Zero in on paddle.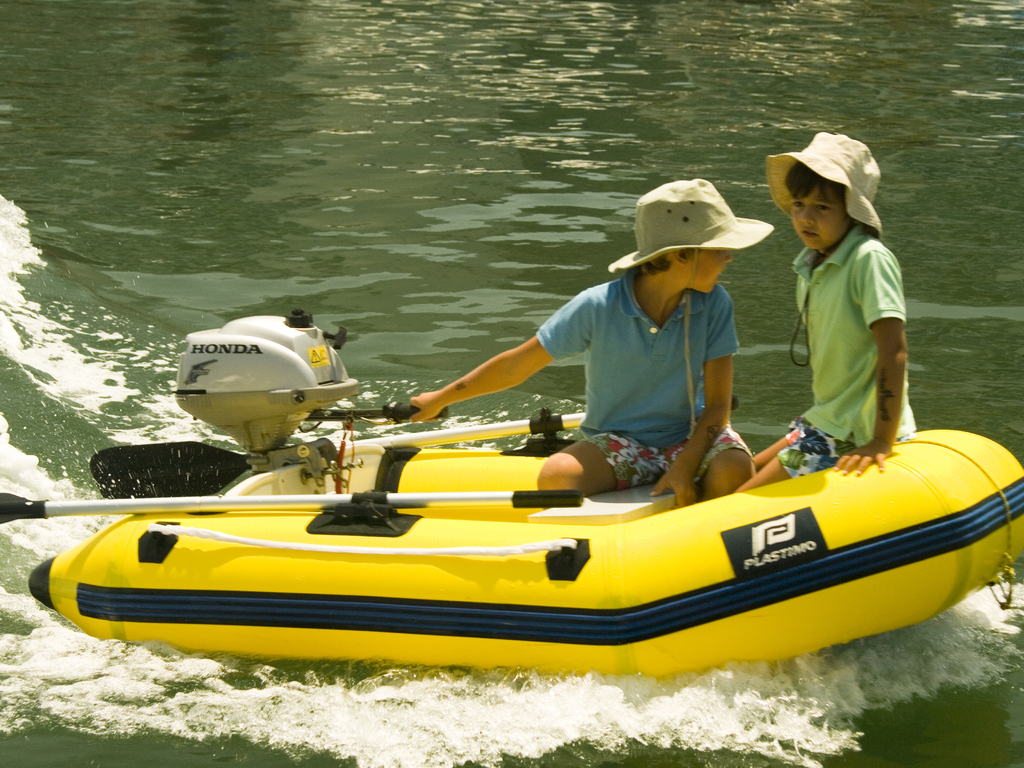
Zeroed in: l=115, t=278, r=977, b=708.
